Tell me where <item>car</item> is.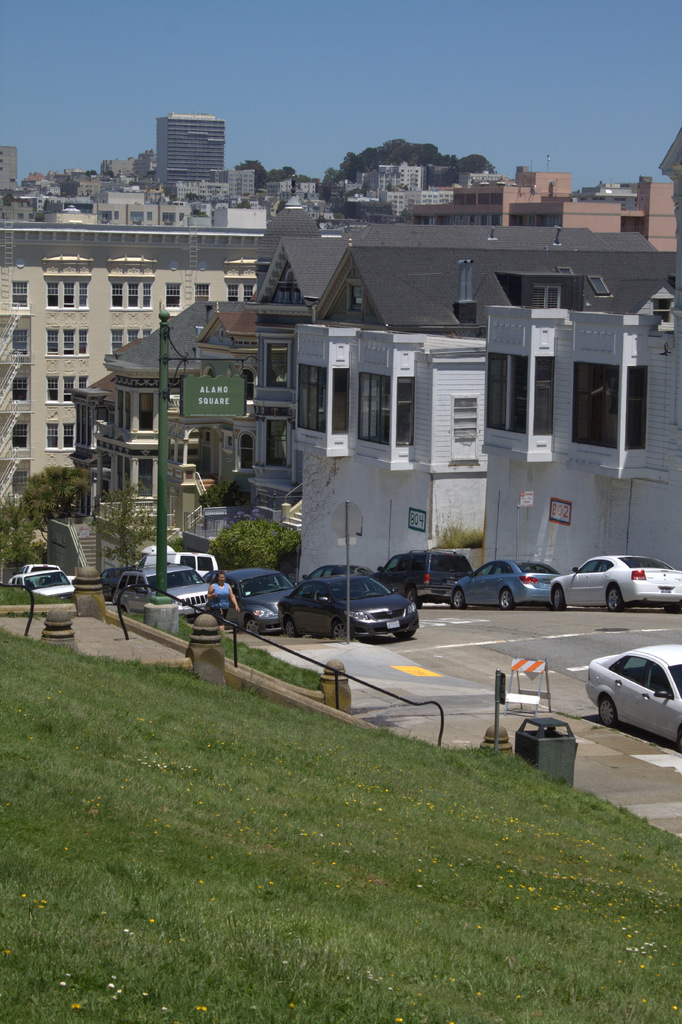
<item>car</item> is at l=4, t=561, r=70, b=600.
